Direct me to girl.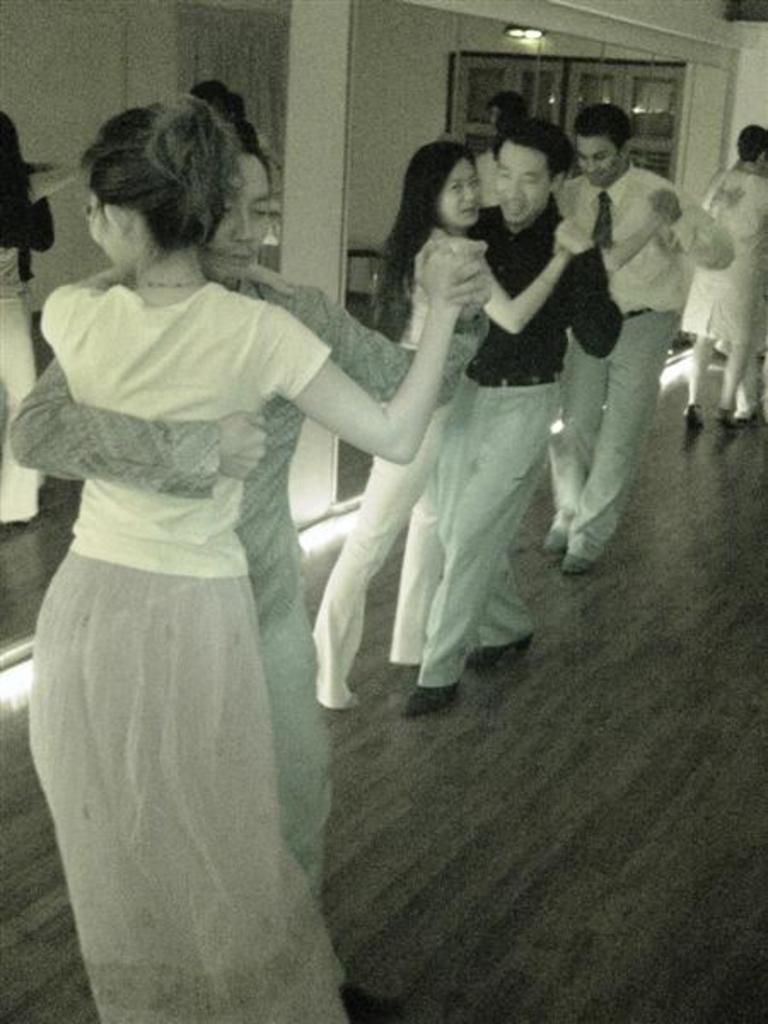
Direction: 676,108,766,435.
